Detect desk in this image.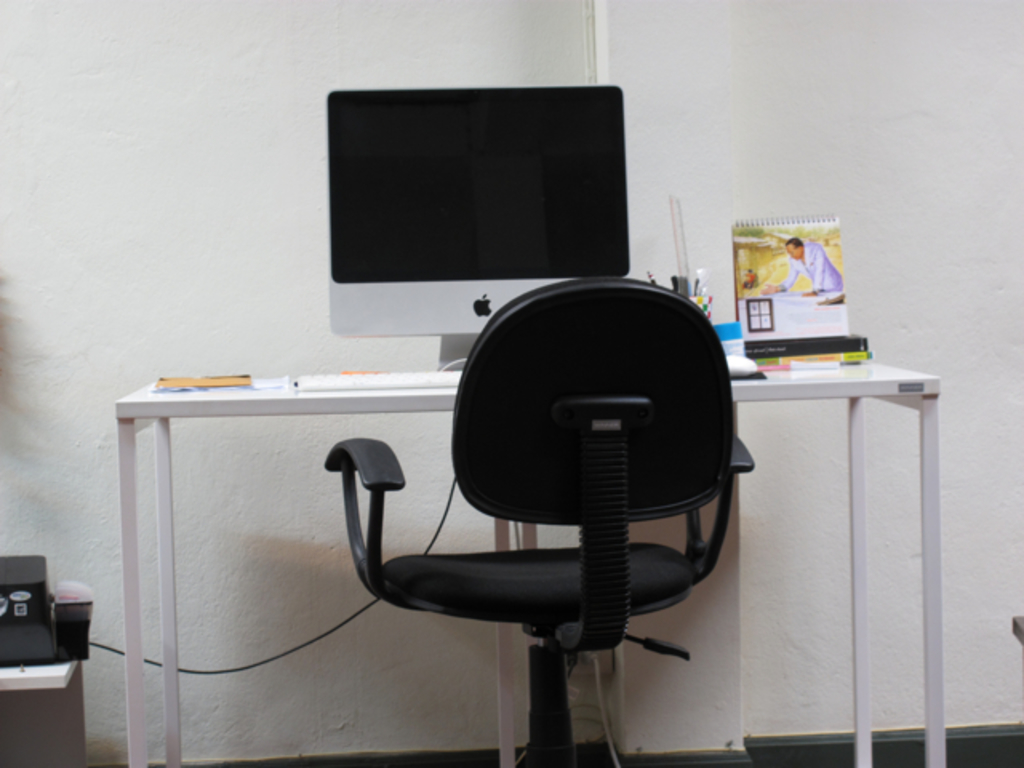
Detection: {"x1": 114, "y1": 346, "x2": 942, "y2": 766}.
